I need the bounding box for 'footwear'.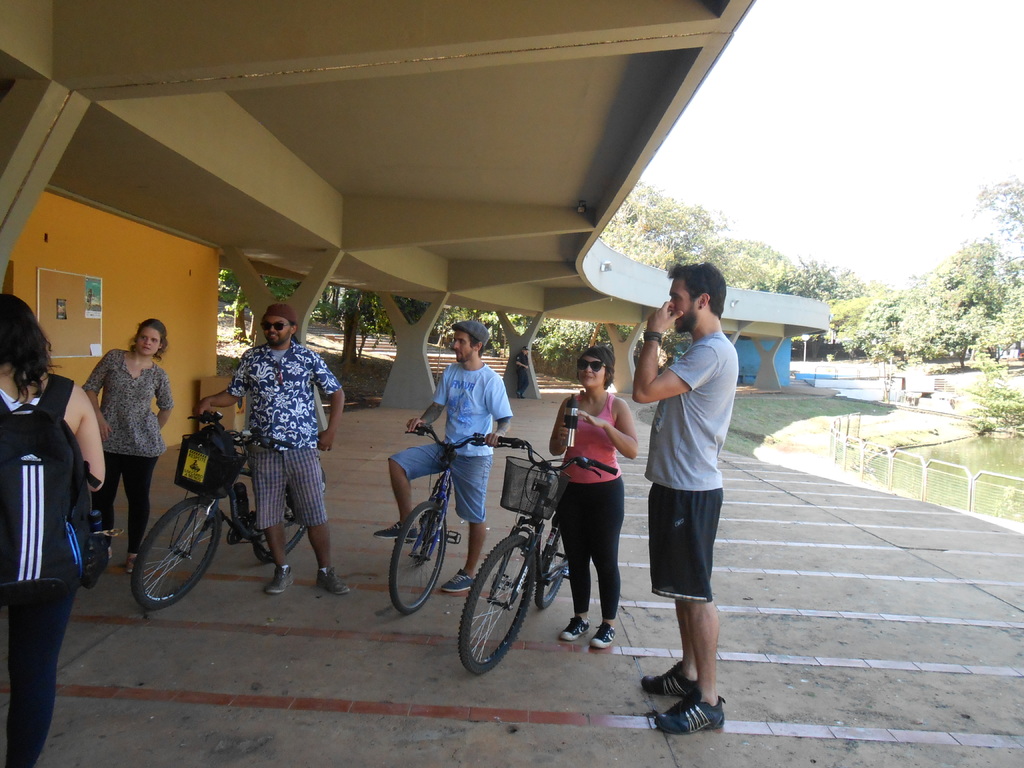
Here it is: l=588, t=616, r=618, b=646.
